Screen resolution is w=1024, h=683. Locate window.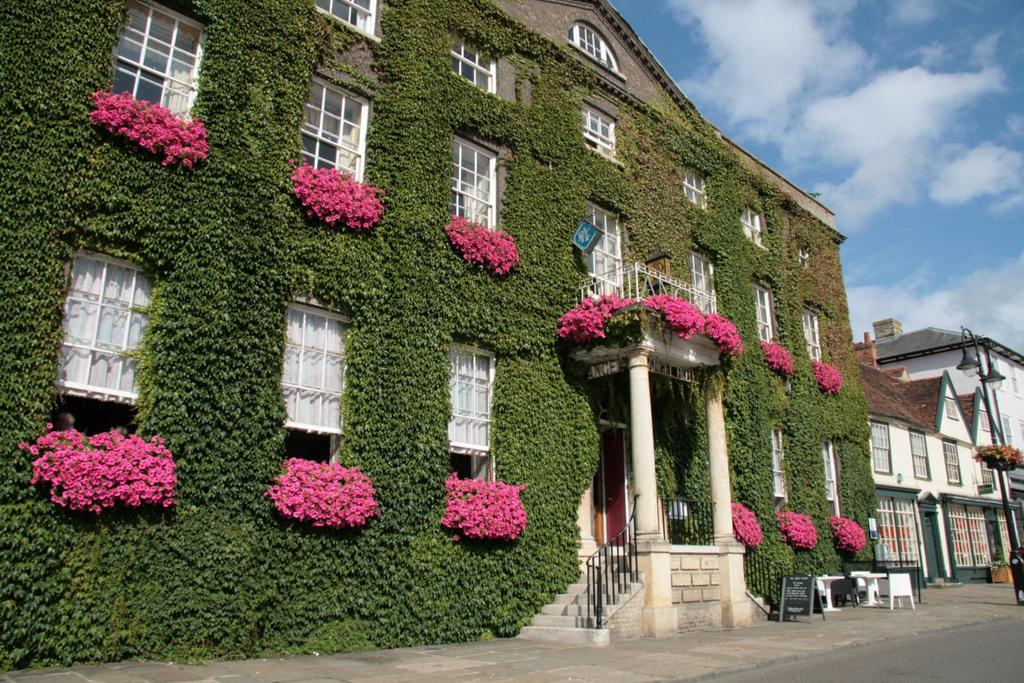
box=[803, 307, 824, 371].
